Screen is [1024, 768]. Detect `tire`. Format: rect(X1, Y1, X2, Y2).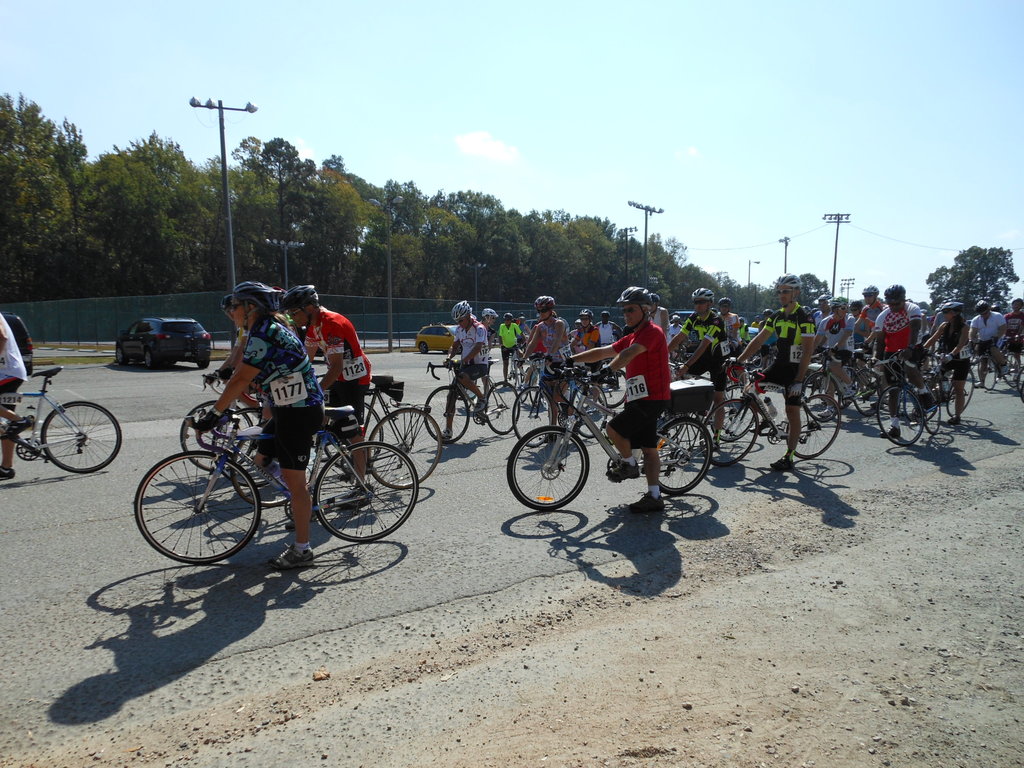
rect(972, 359, 1004, 395).
